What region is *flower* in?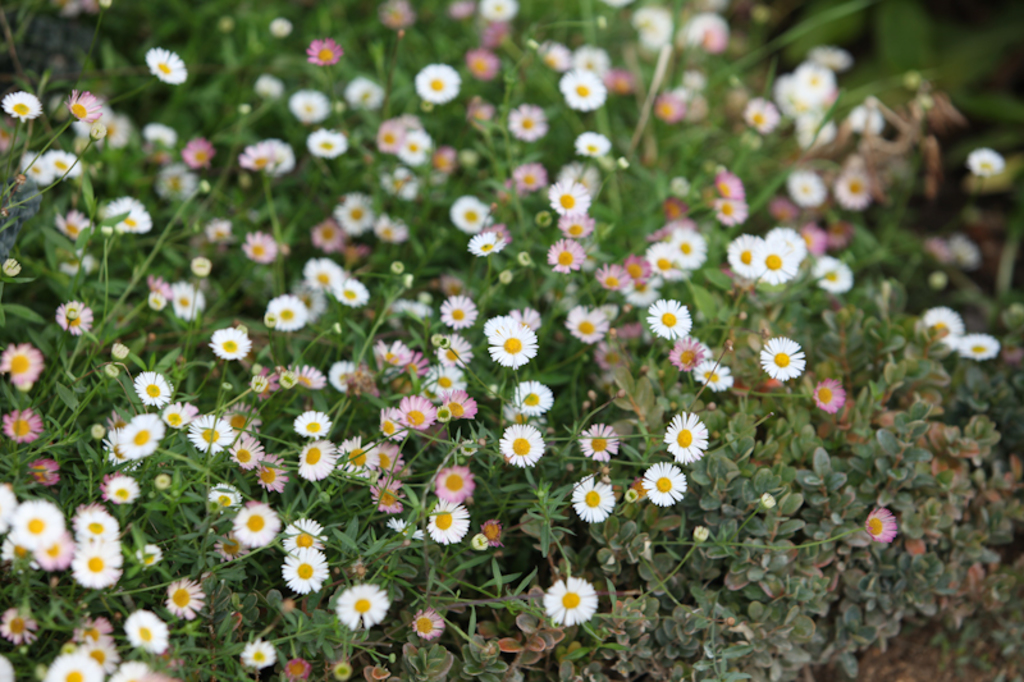
crop(534, 571, 612, 638).
